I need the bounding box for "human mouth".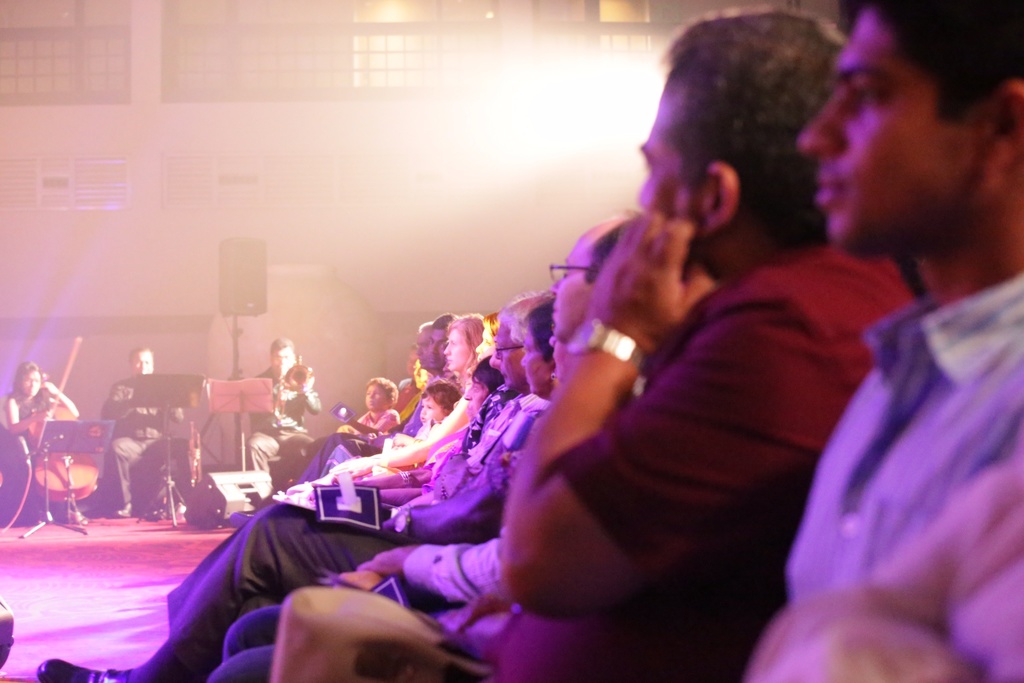
Here it is: BBox(428, 358, 437, 363).
